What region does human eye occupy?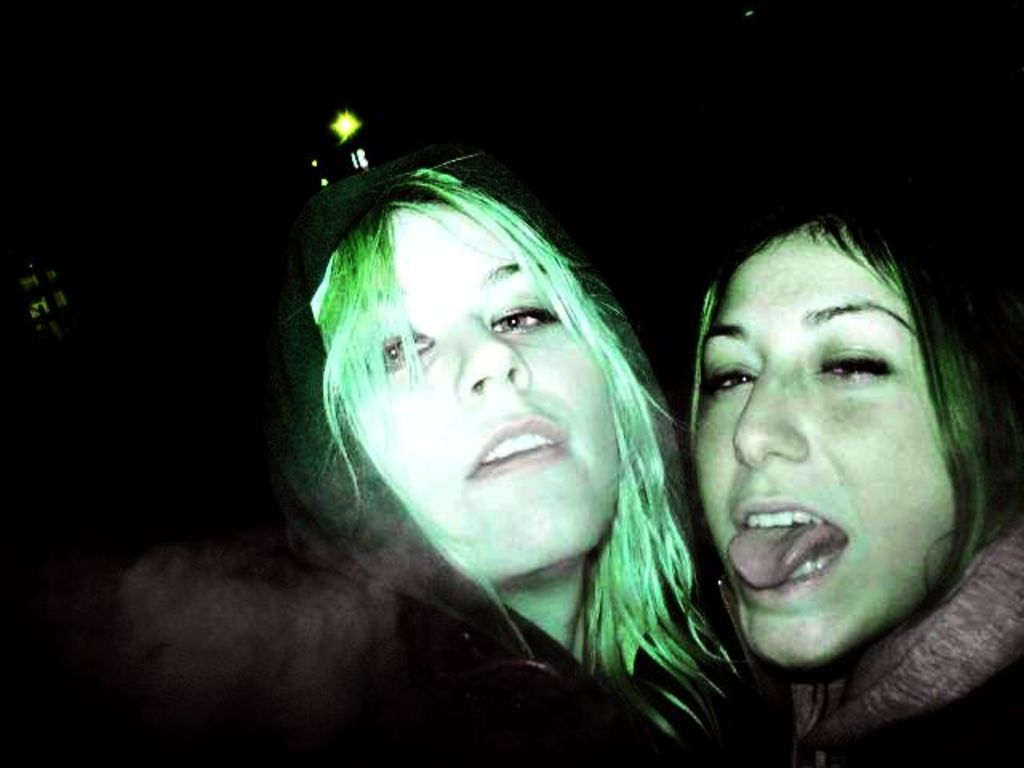
(706, 362, 760, 398).
